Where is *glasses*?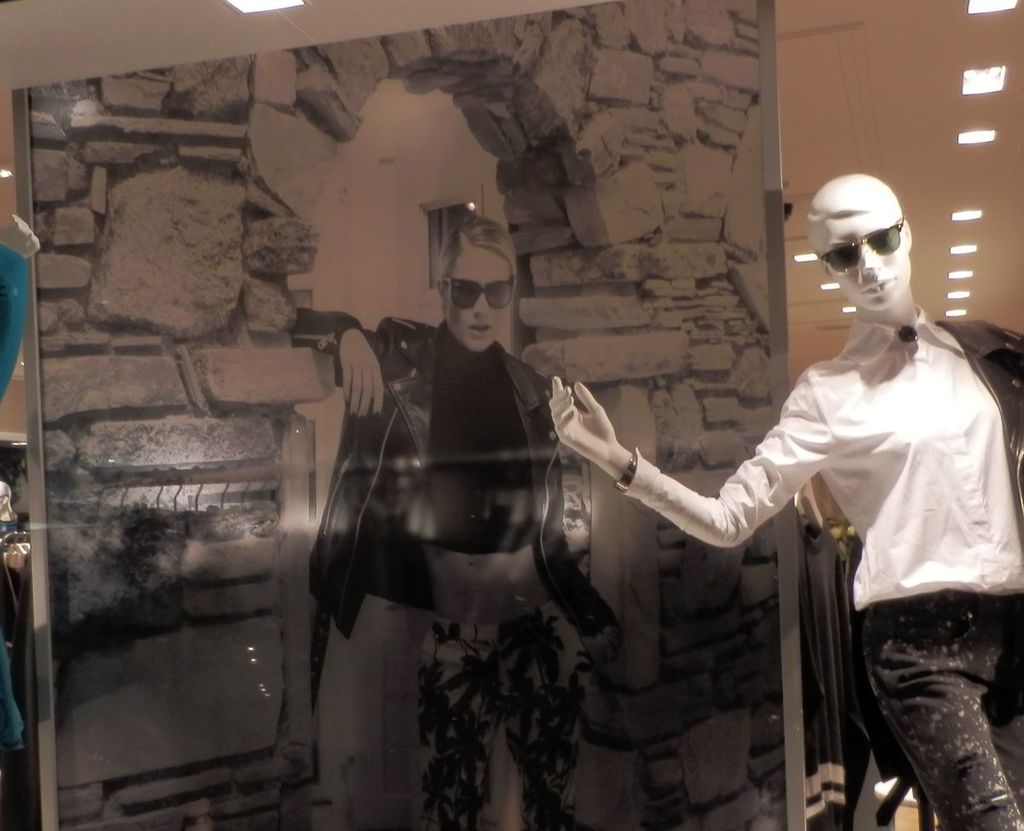
<bbox>812, 217, 911, 276</bbox>.
